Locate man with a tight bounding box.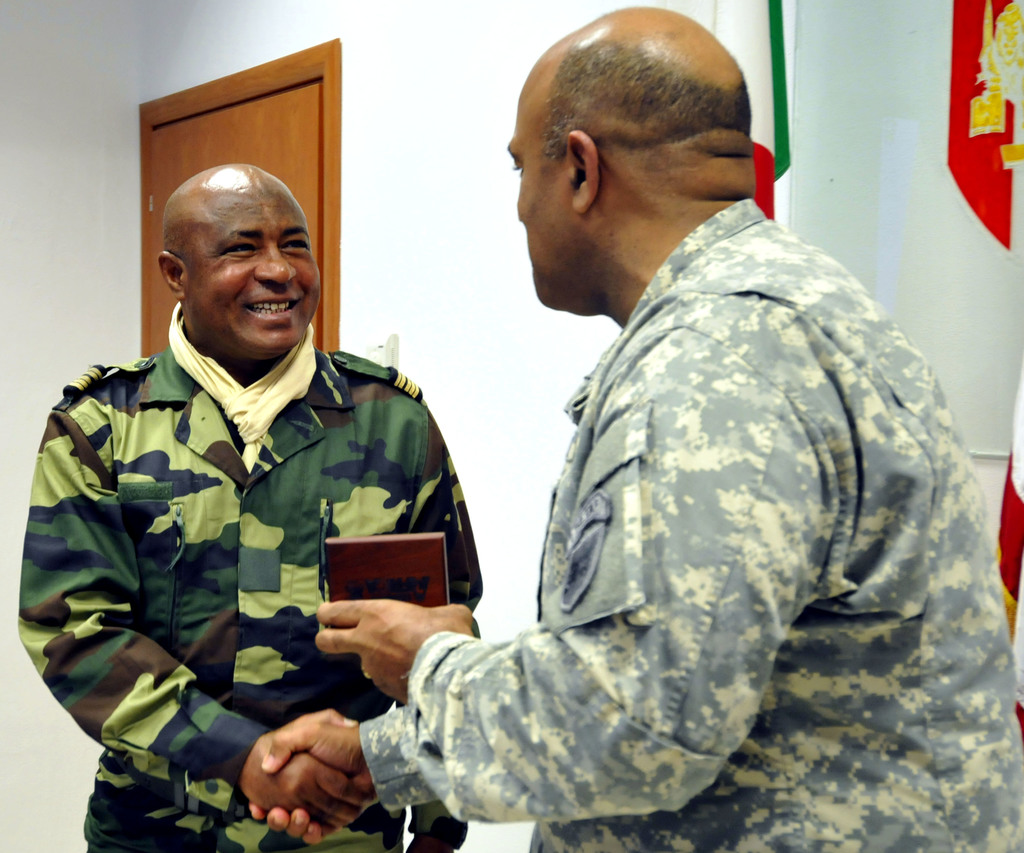
pyautogui.locateOnScreen(50, 104, 482, 832).
